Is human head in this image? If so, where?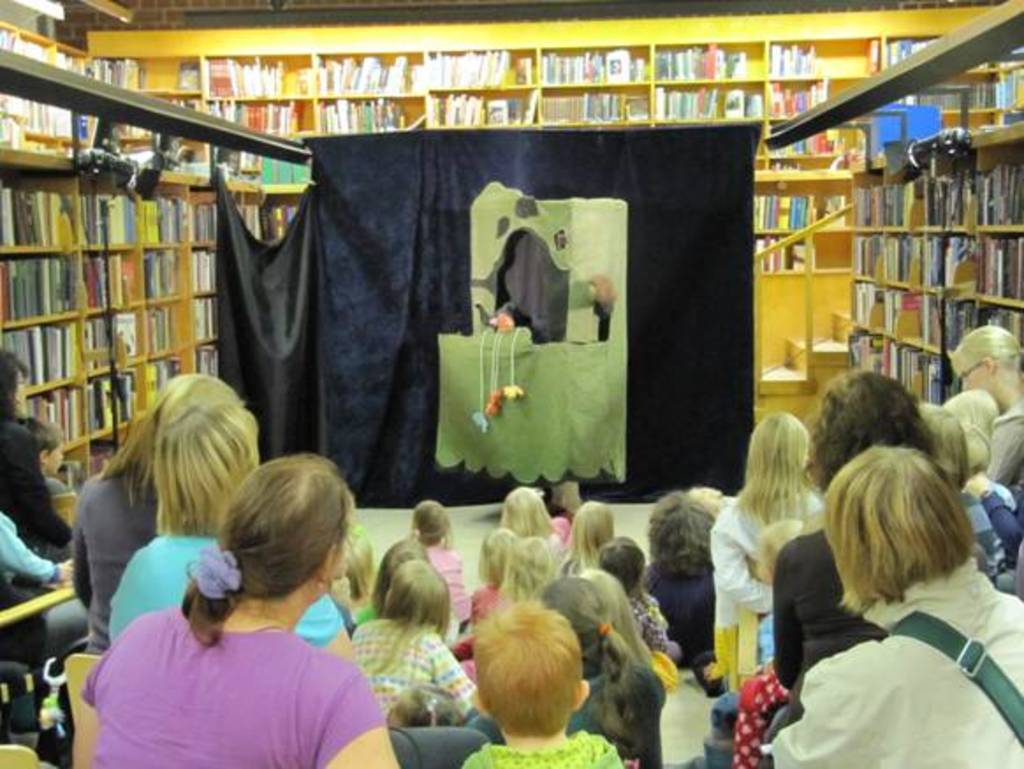
Yes, at (503,542,568,597).
